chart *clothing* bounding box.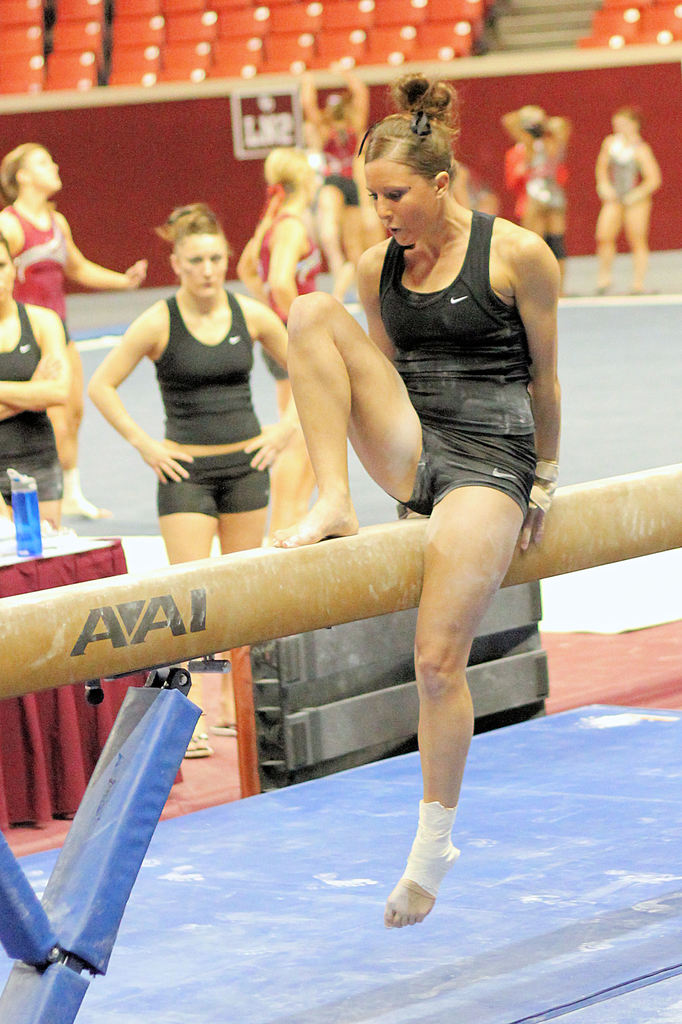
Charted: select_region(8, 206, 65, 328).
